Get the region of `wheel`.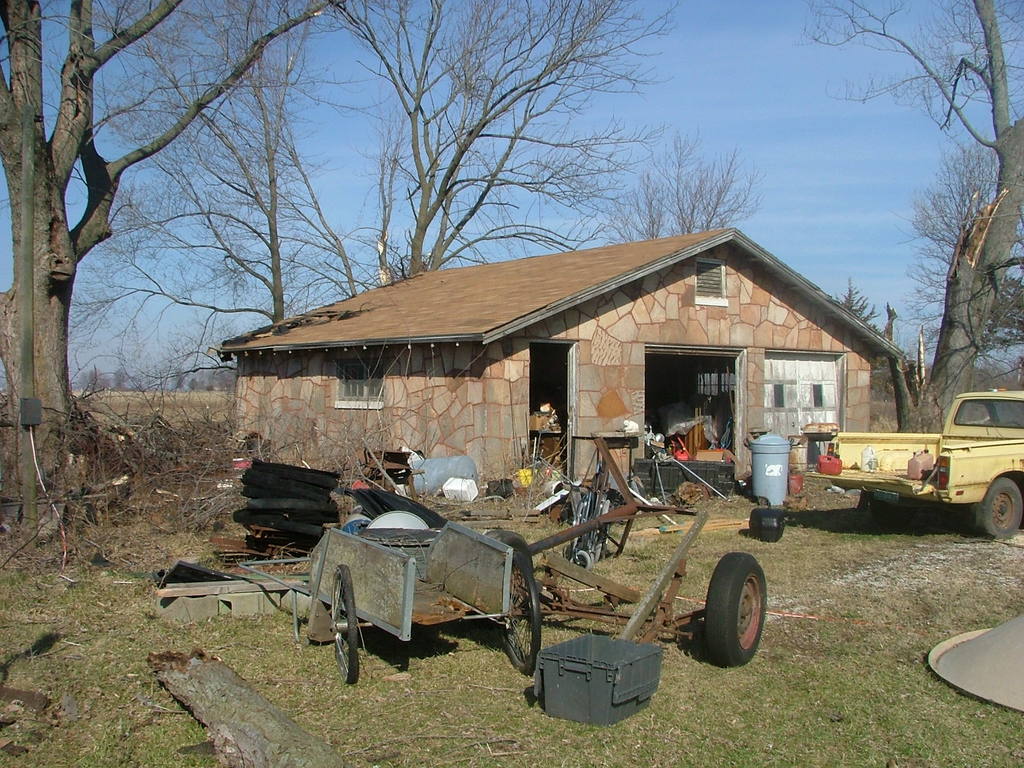
left=975, top=472, right=1020, bottom=542.
